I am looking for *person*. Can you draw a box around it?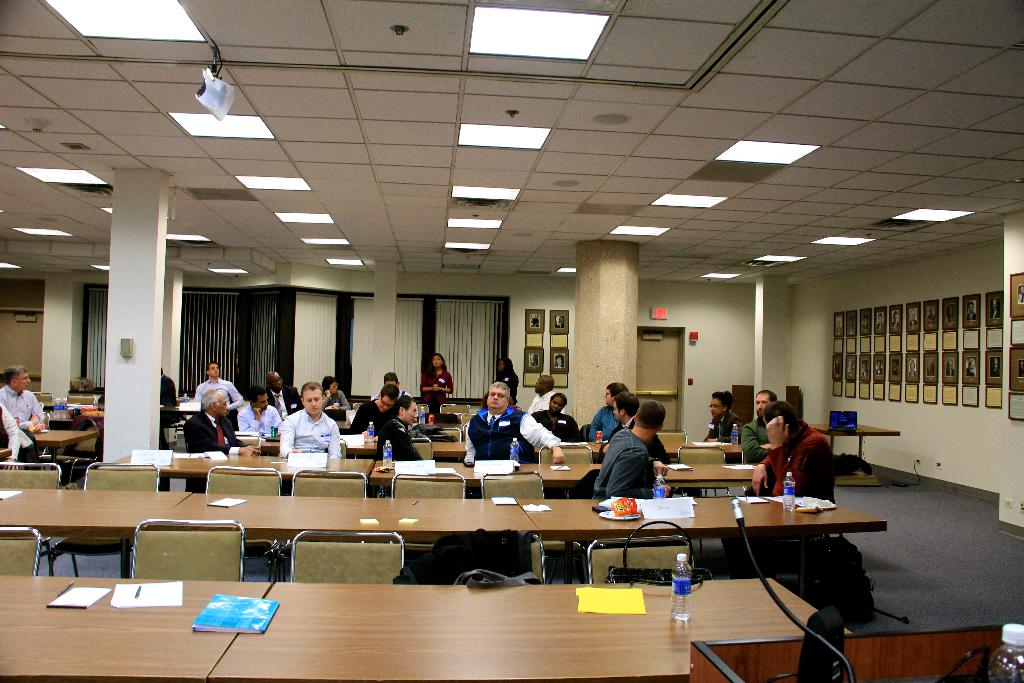
Sure, the bounding box is (x1=347, y1=382, x2=402, y2=436).
